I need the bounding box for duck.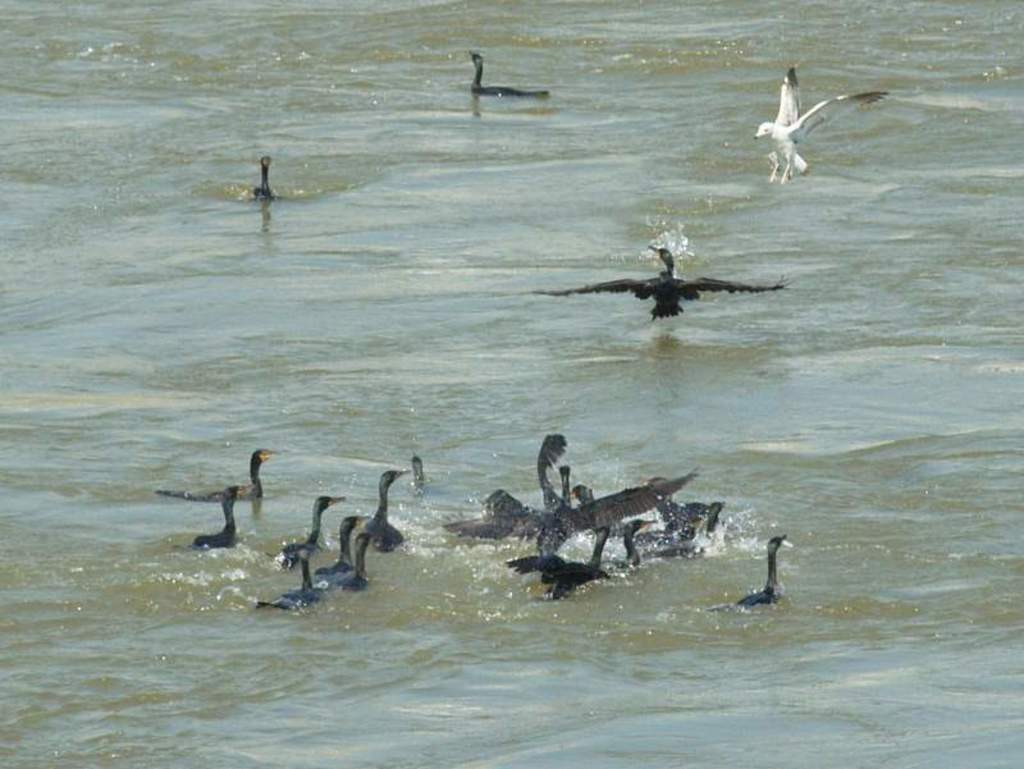
Here it is: crop(157, 448, 279, 499).
